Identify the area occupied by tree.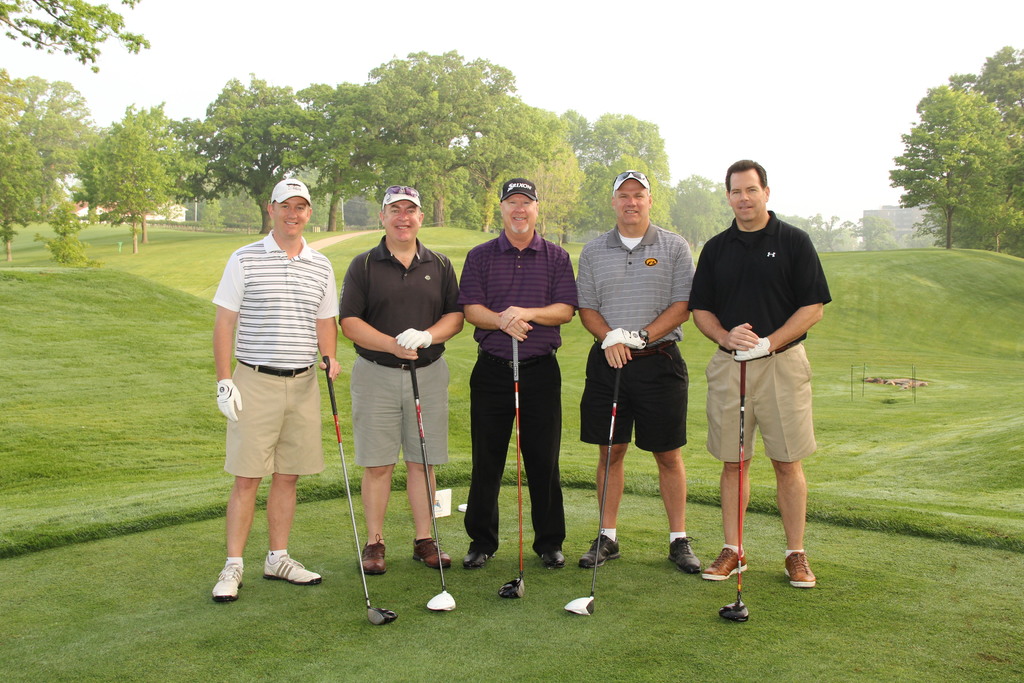
Area: [x1=890, y1=16, x2=1020, y2=259].
